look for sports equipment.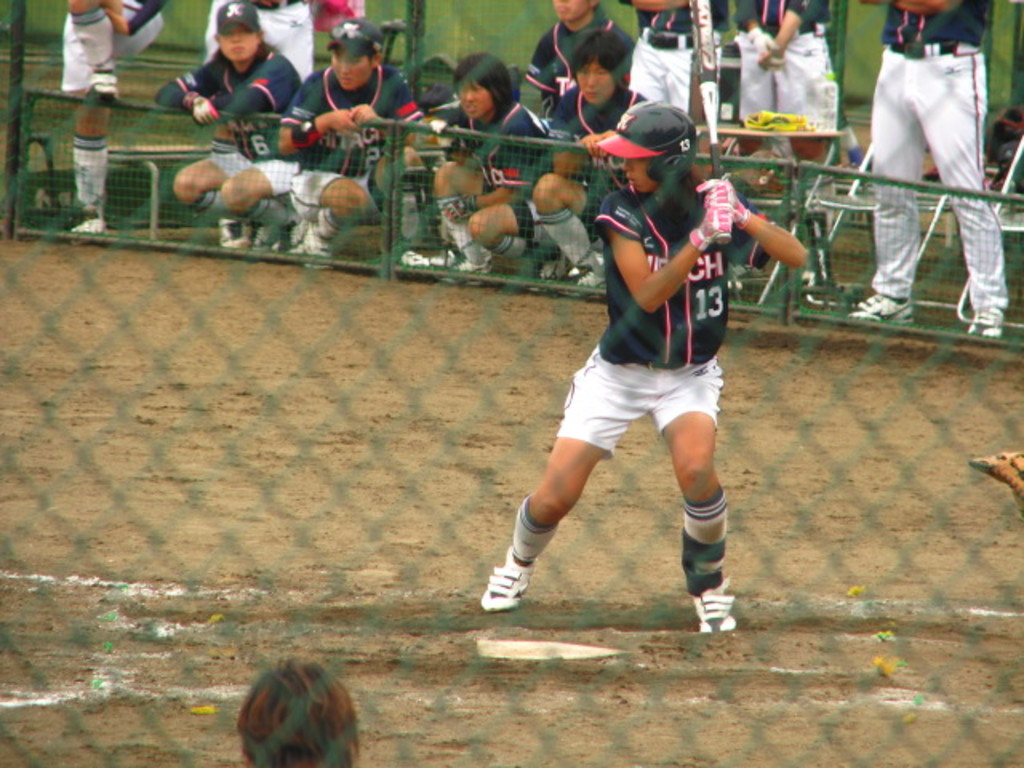
Found: bbox=(299, 222, 336, 264).
